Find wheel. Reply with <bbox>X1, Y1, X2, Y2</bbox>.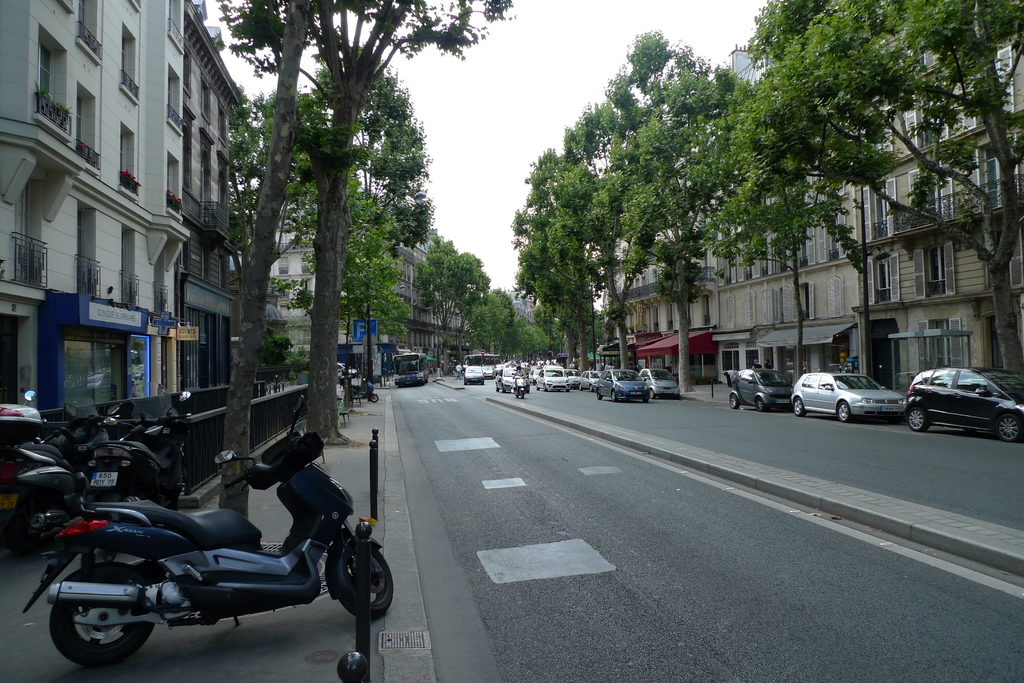
<bbox>610, 390, 616, 399</bbox>.
